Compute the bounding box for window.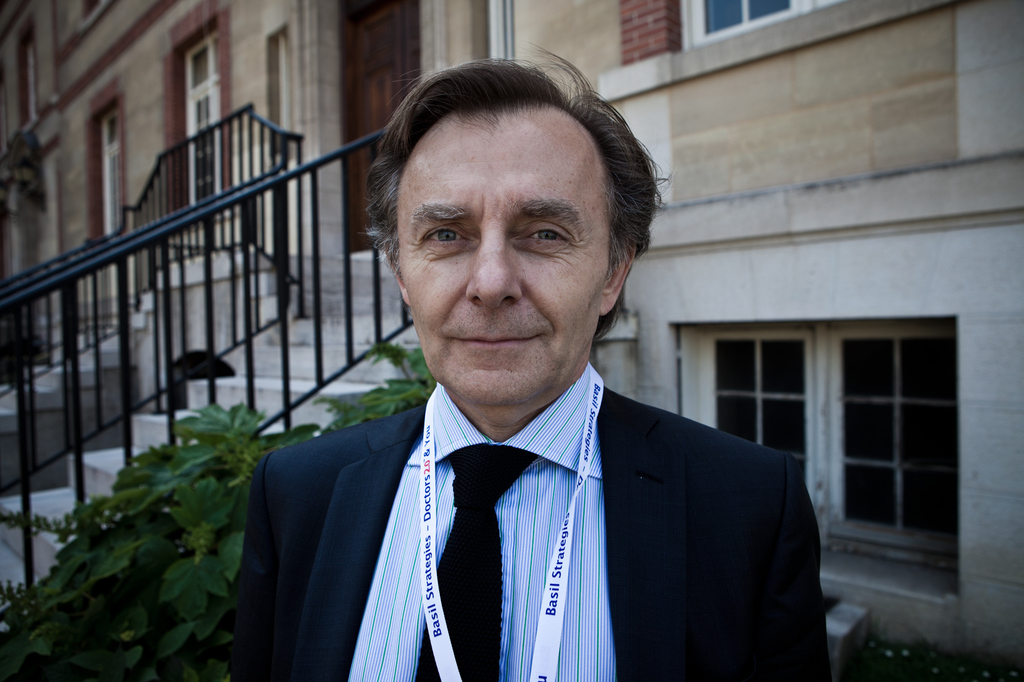
698, 321, 813, 507.
